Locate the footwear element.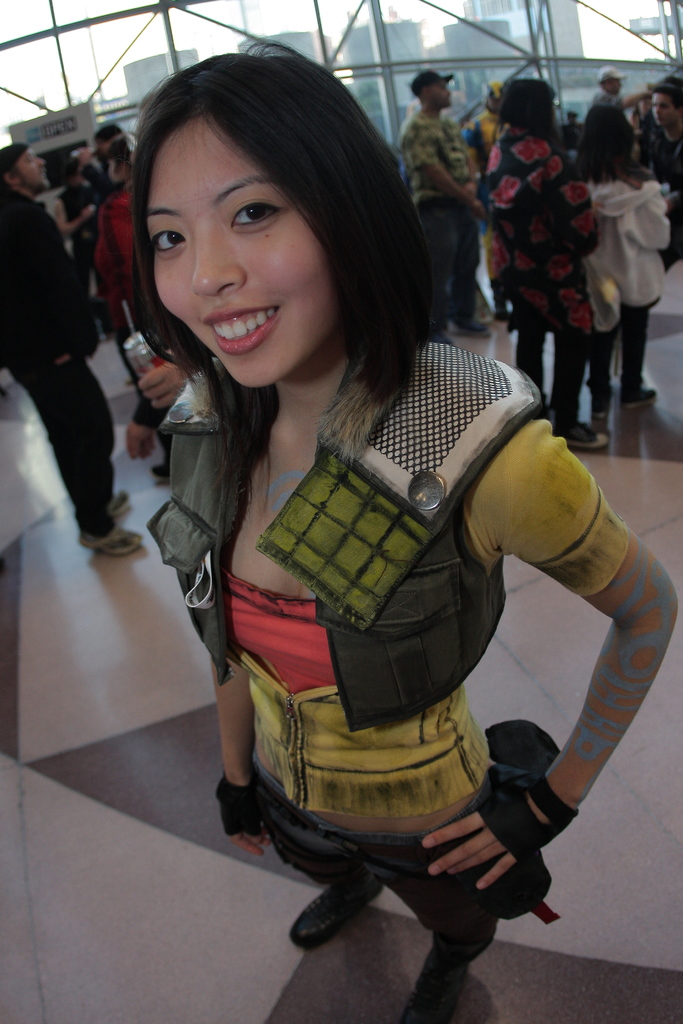
Element bbox: <bbox>95, 487, 127, 511</bbox>.
